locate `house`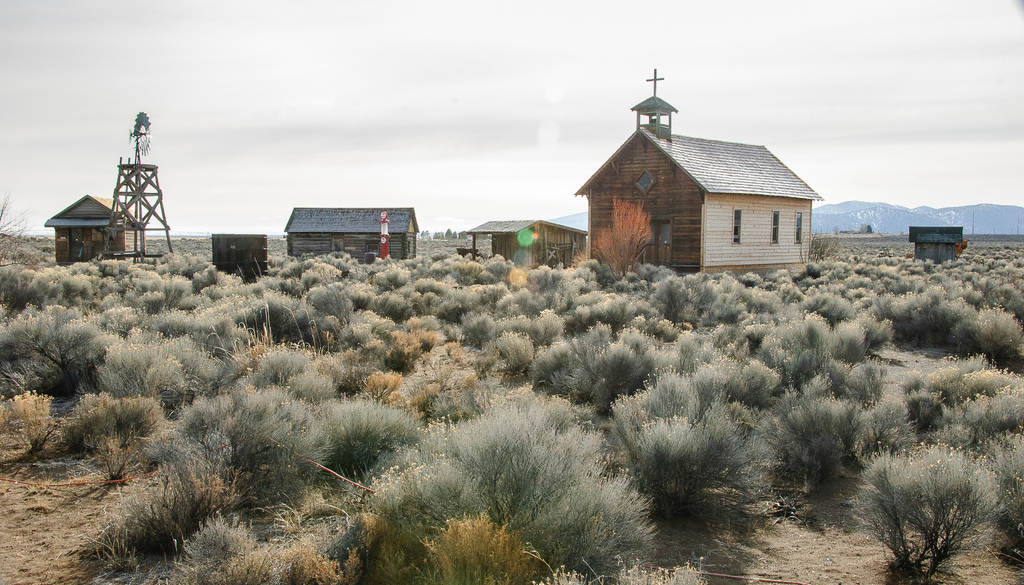
{"left": 211, "top": 235, "right": 270, "bottom": 290}
